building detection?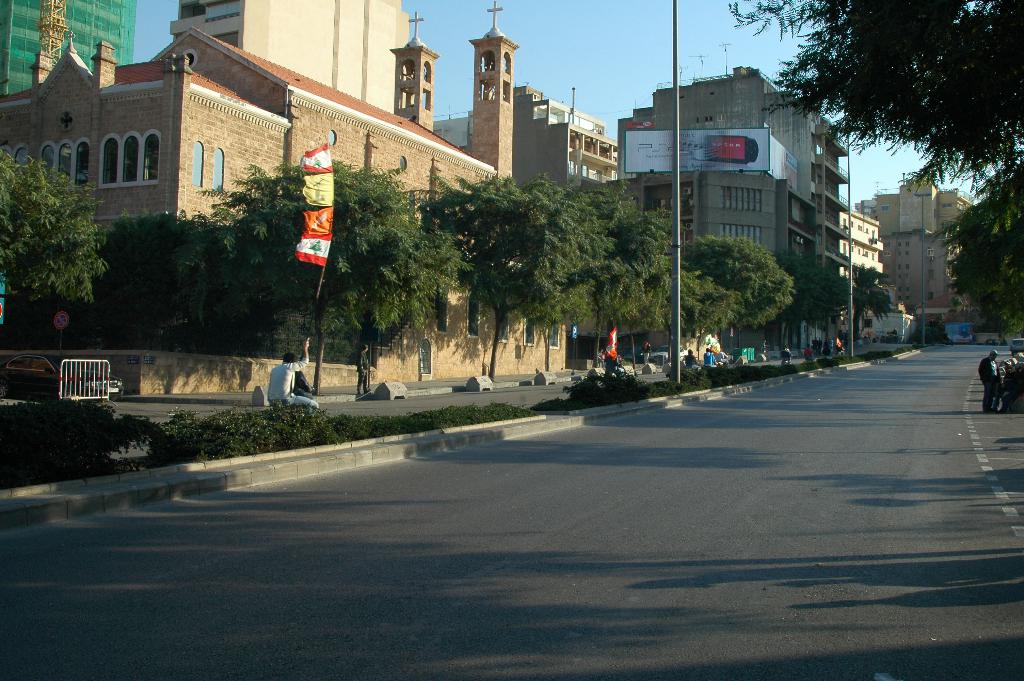
{"x1": 582, "y1": 61, "x2": 877, "y2": 346}
